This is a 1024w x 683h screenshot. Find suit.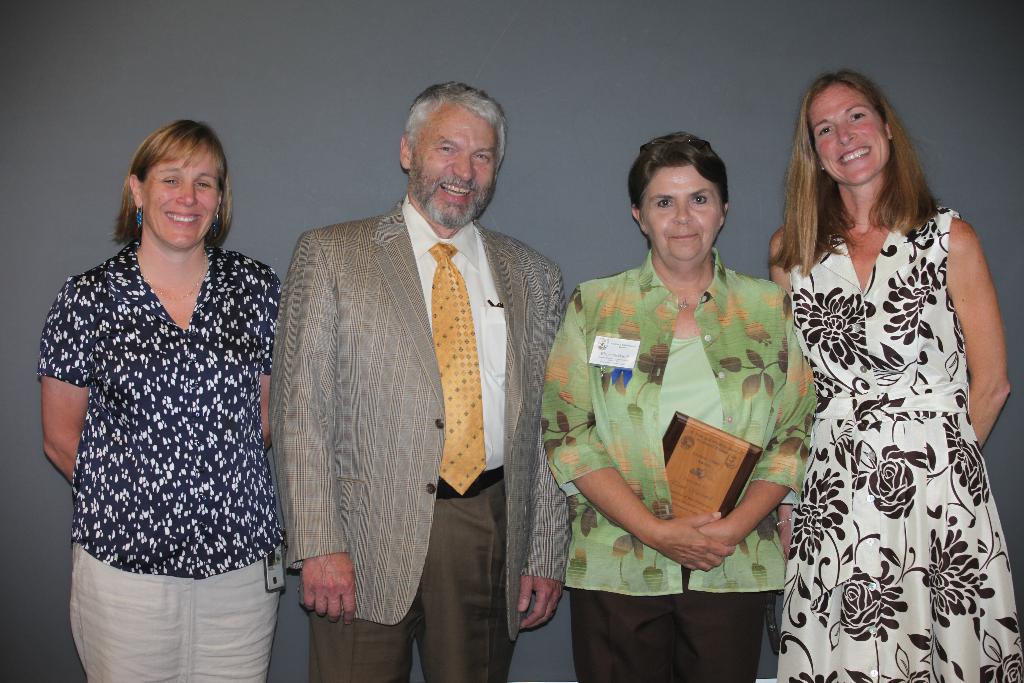
Bounding box: [268,100,561,672].
